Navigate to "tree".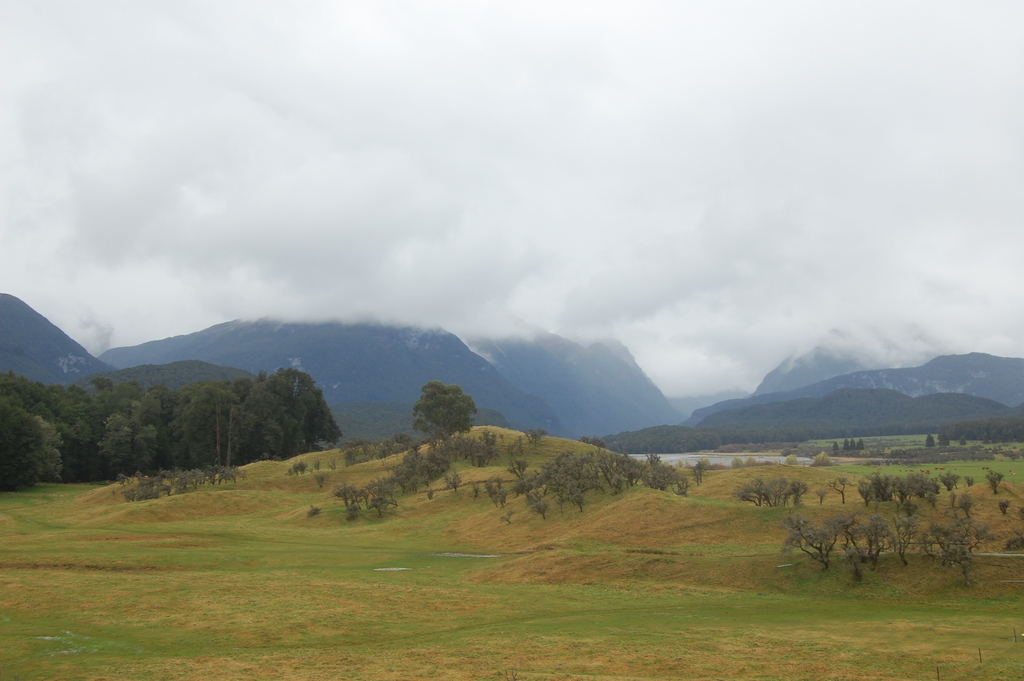
Navigation target: locate(310, 470, 328, 492).
